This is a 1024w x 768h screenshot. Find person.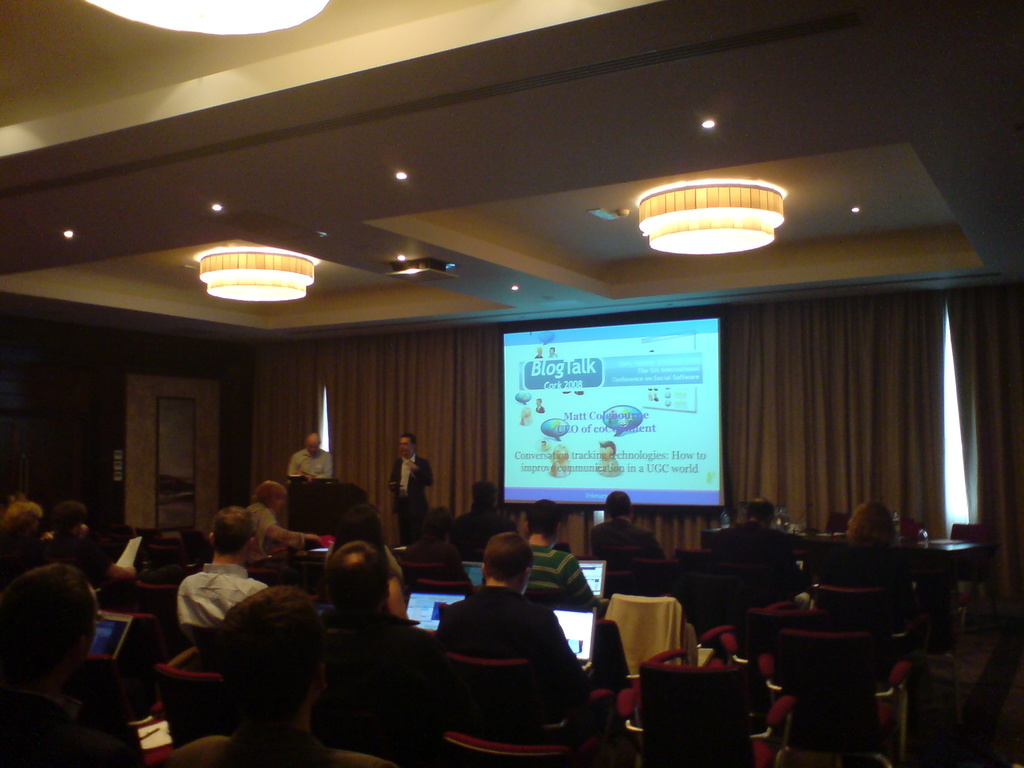
Bounding box: 436/530/616/745.
